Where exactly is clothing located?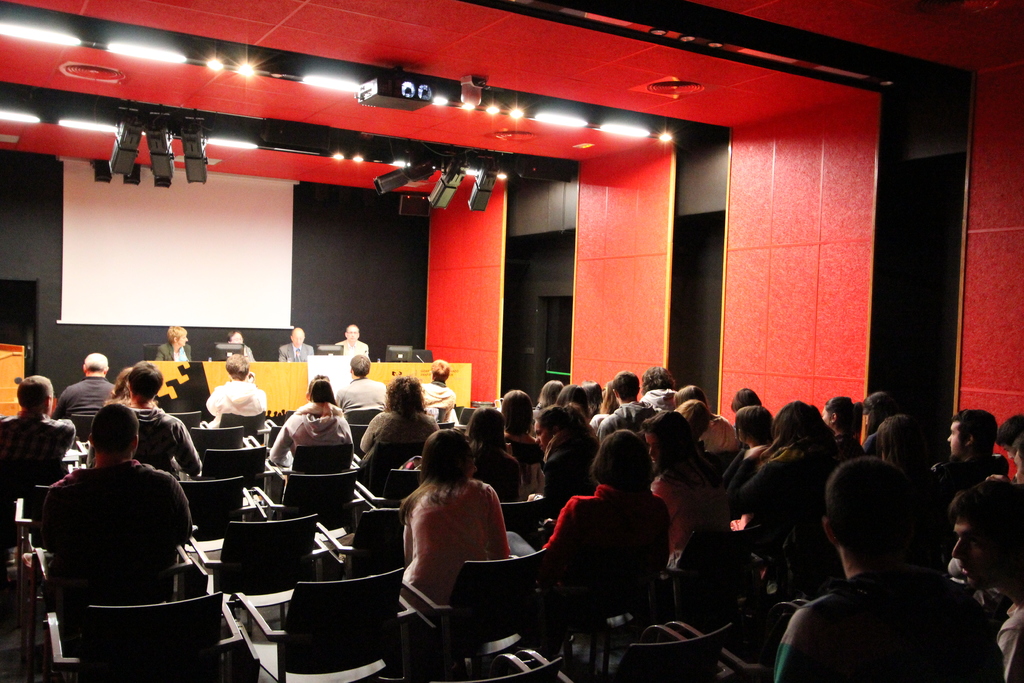
Its bounding box is 723, 438, 844, 595.
